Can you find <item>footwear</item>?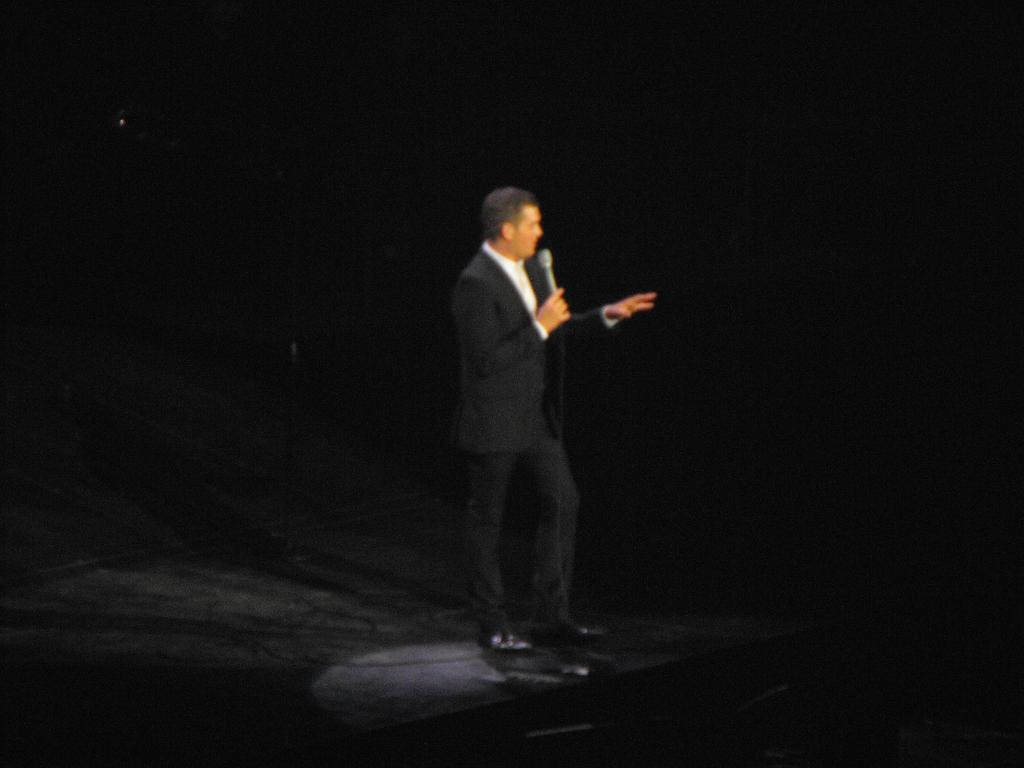
Yes, bounding box: box(485, 635, 534, 659).
